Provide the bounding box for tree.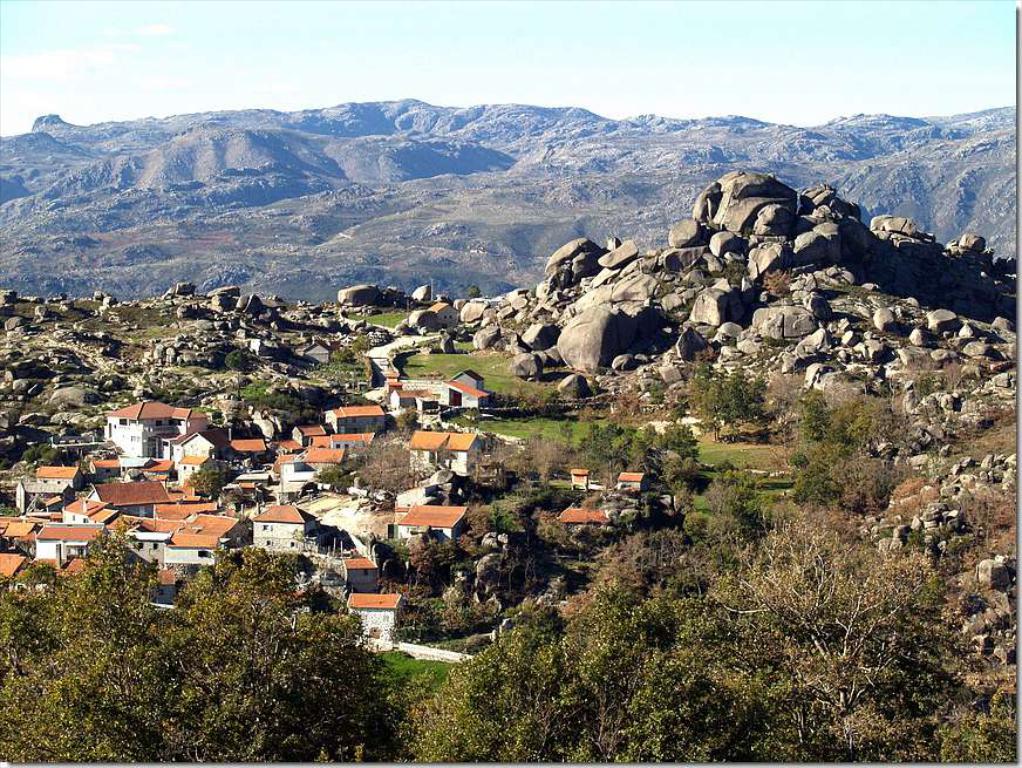
bbox(667, 427, 700, 454).
